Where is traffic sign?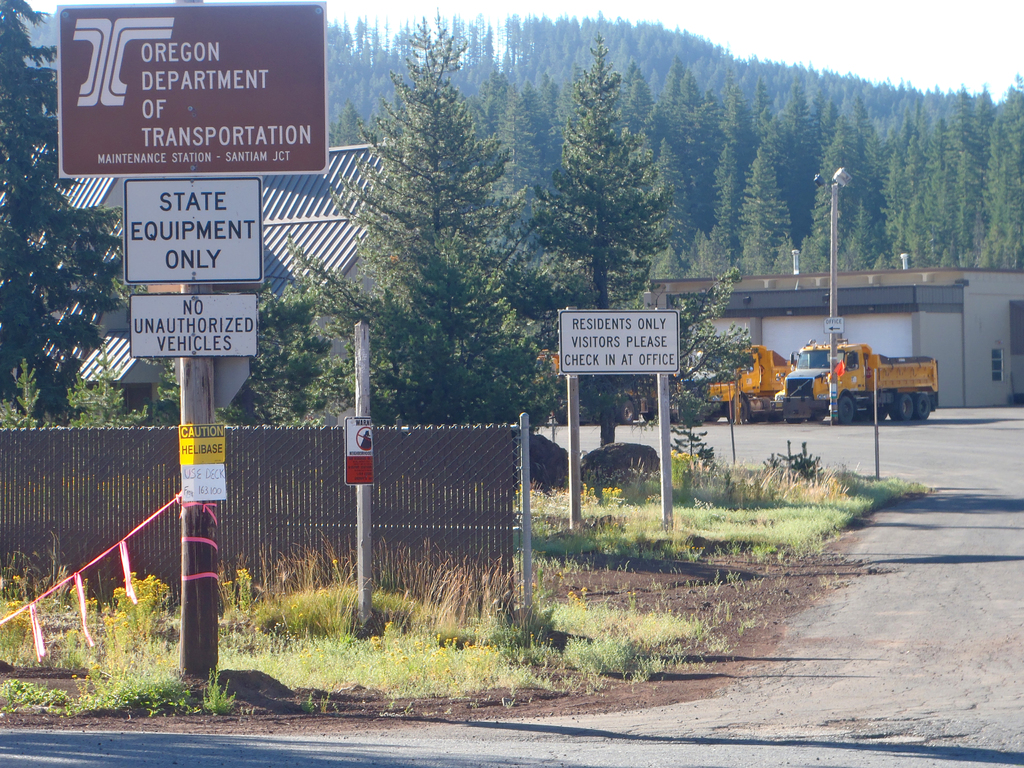
box=[128, 289, 257, 357].
